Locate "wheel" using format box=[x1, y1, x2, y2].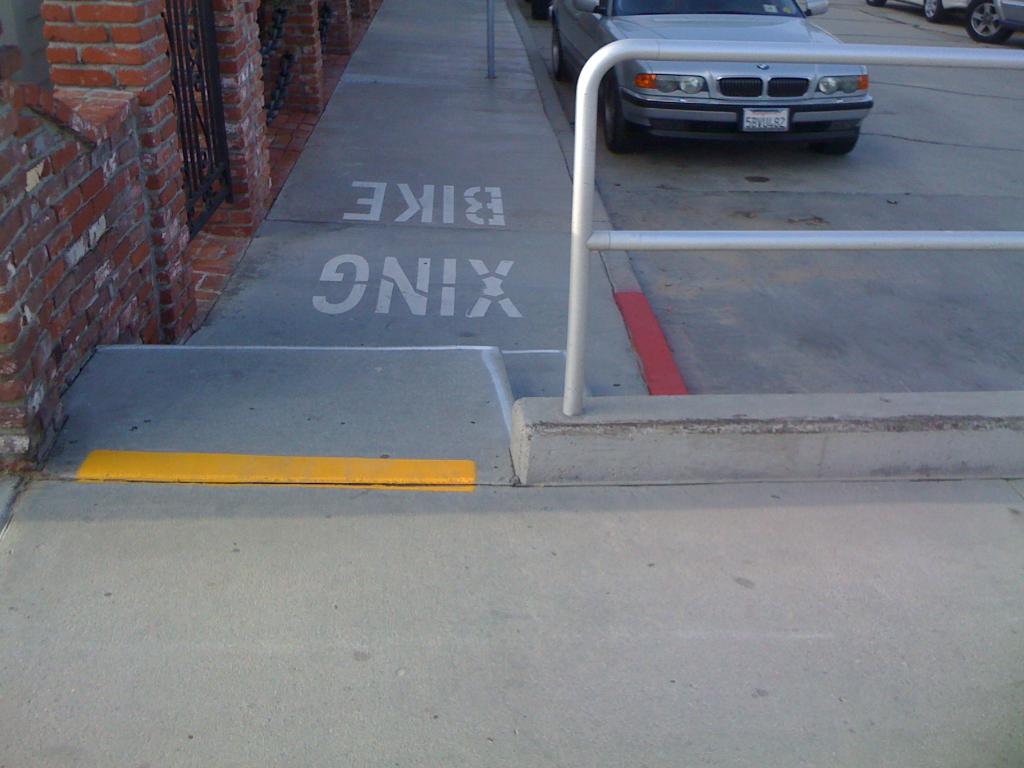
box=[814, 132, 852, 152].
